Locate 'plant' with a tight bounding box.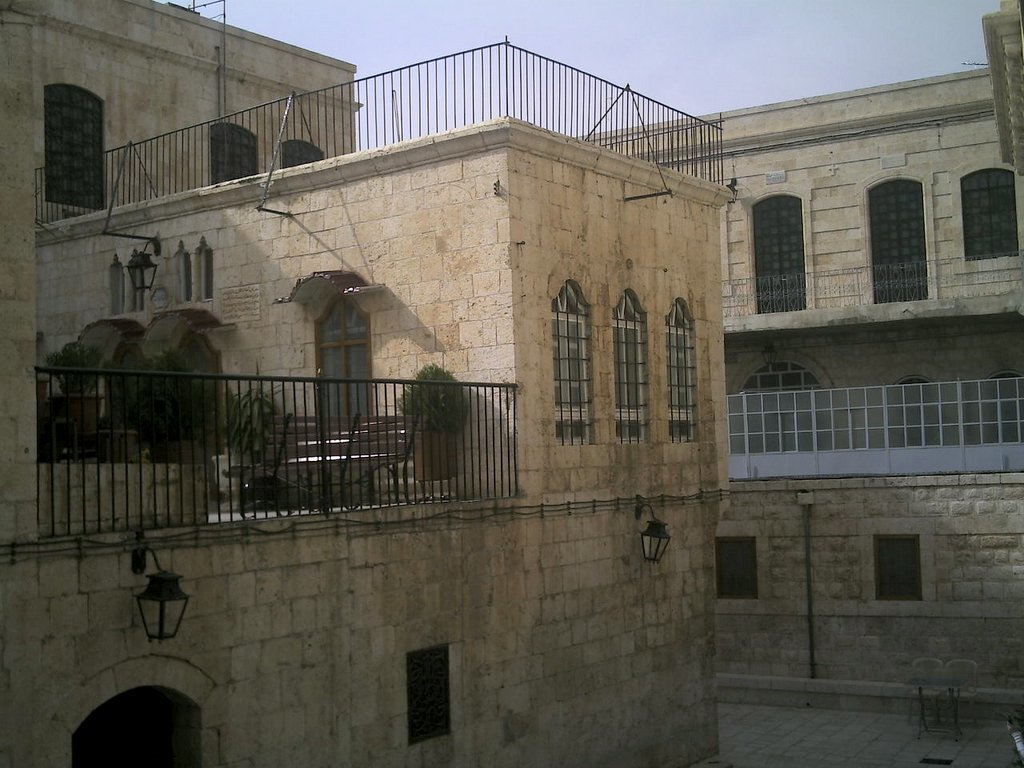
{"x1": 393, "y1": 365, "x2": 468, "y2": 426}.
